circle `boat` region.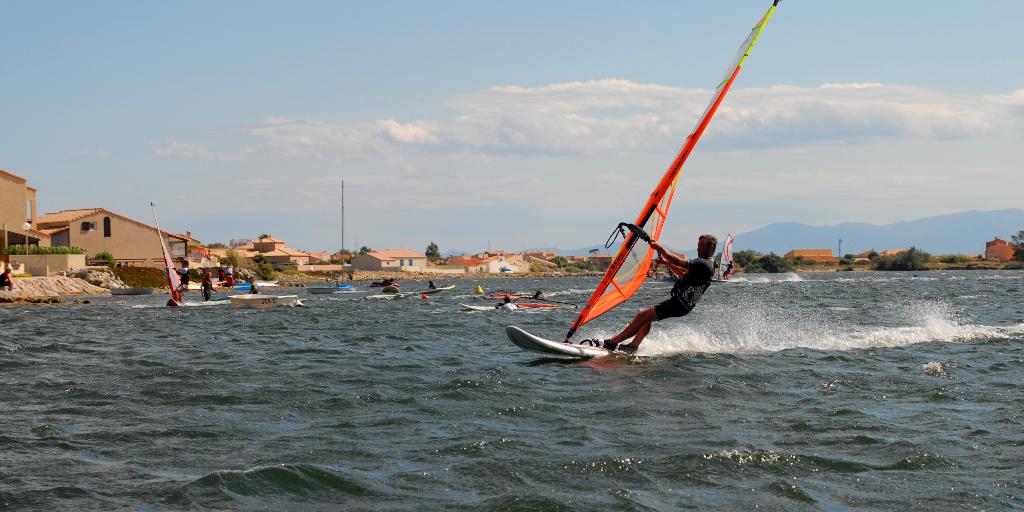
Region: select_region(500, 42, 794, 365).
